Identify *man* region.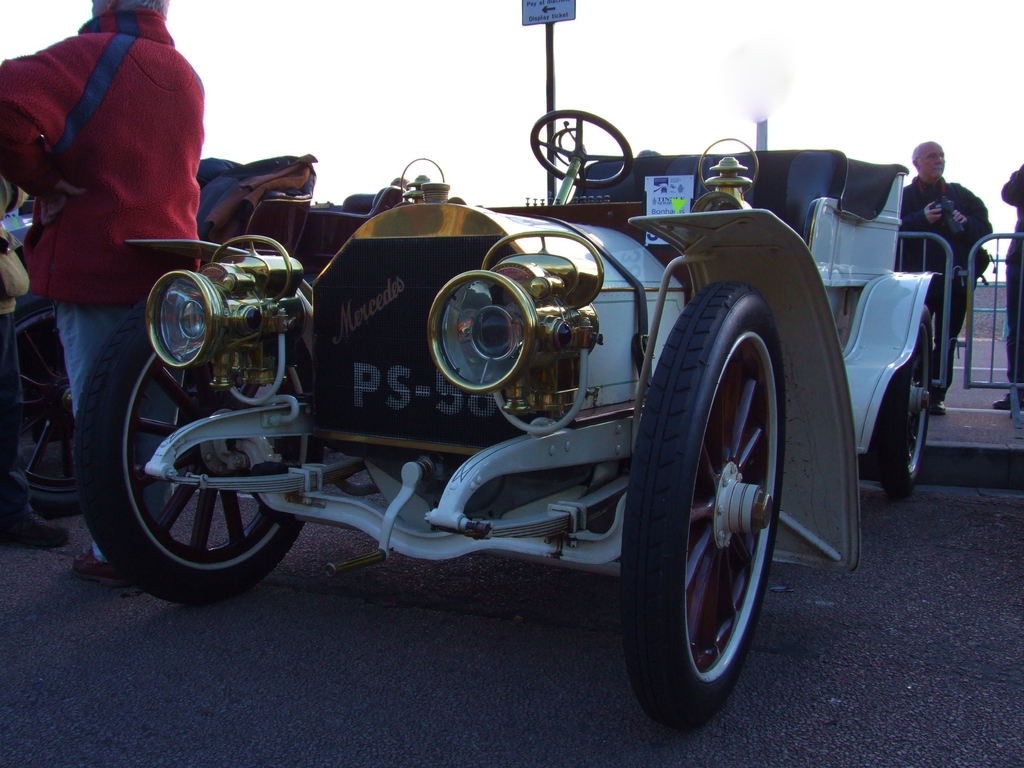
Region: 900/140/994/410.
